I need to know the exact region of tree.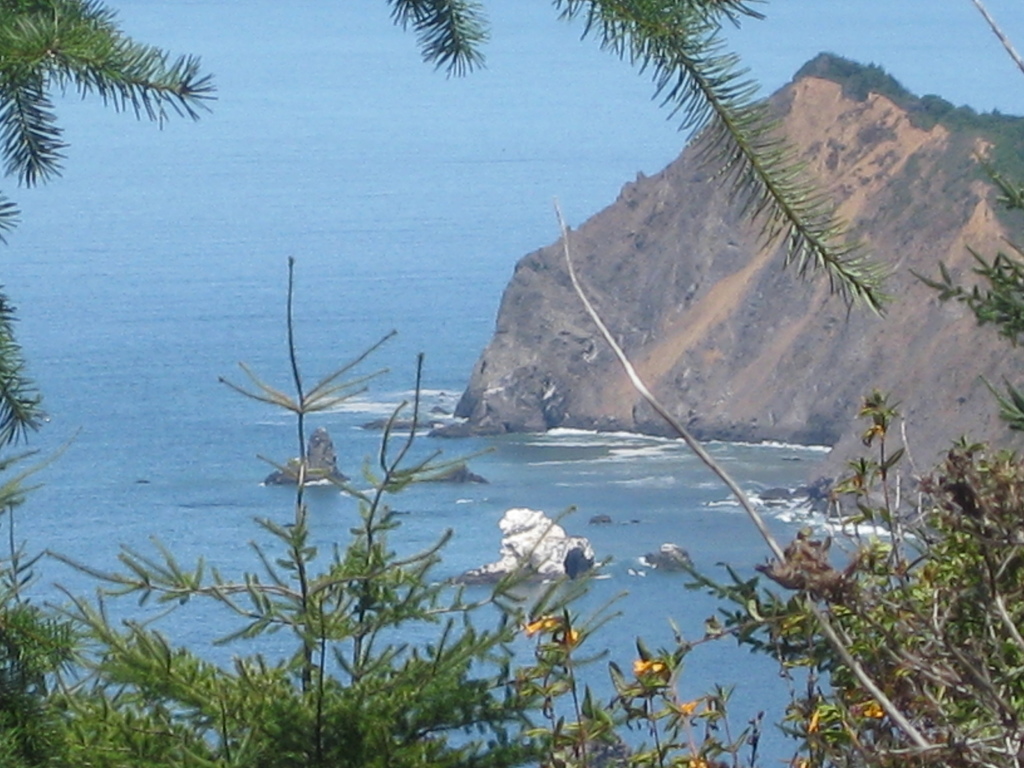
Region: l=0, t=0, r=902, b=450.
